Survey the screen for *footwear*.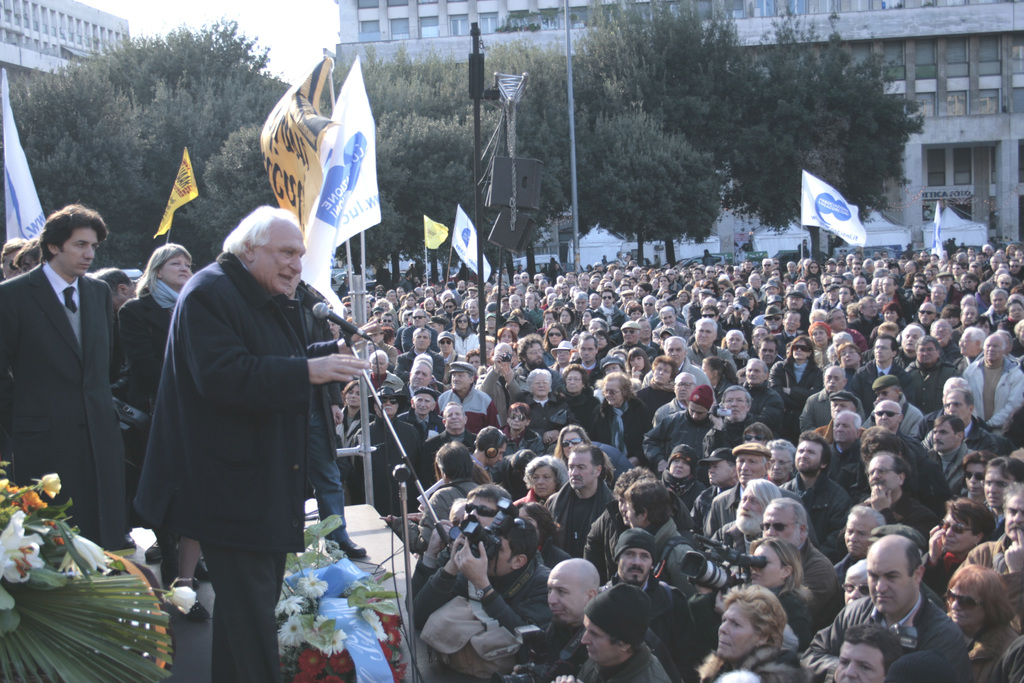
Survey found: x1=195 y1=559 x2=209 y2=580.
